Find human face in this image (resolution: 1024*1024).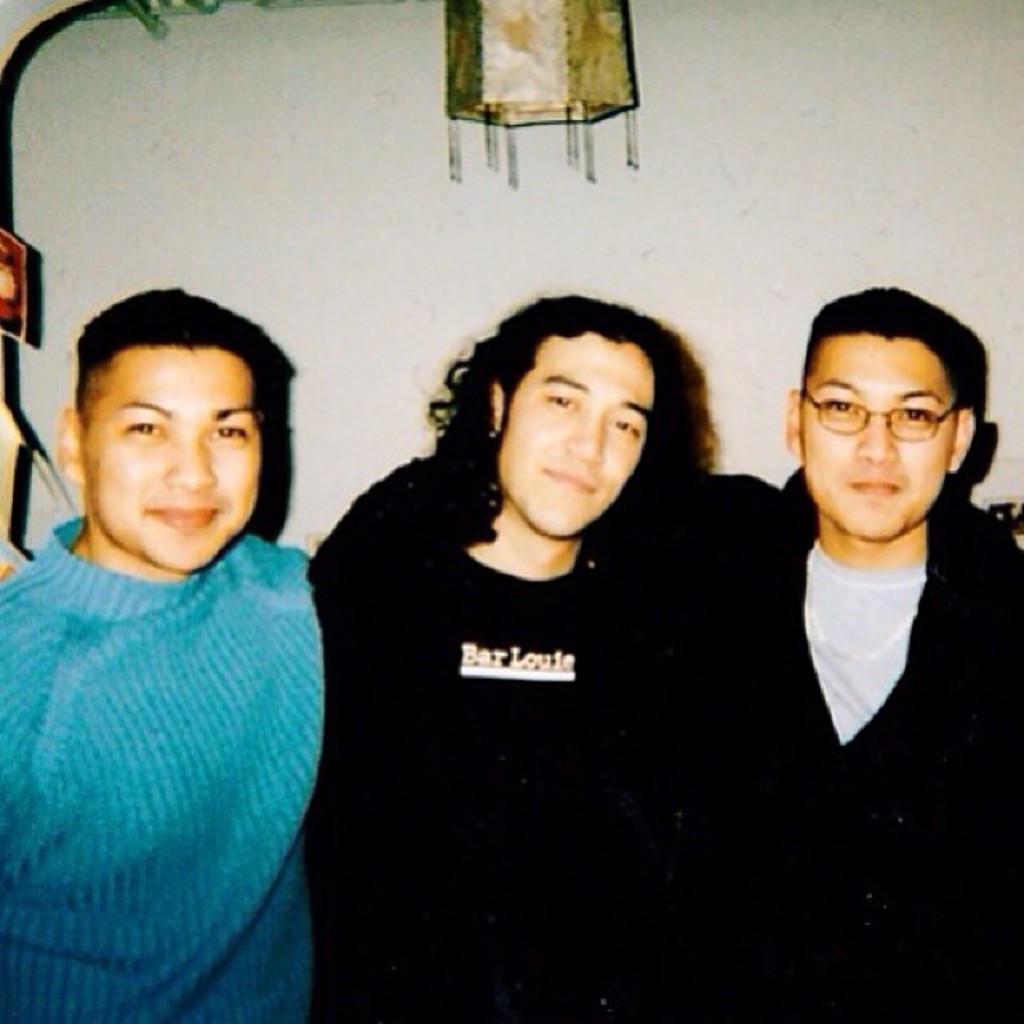
locate(501, 338, 659, 536).
